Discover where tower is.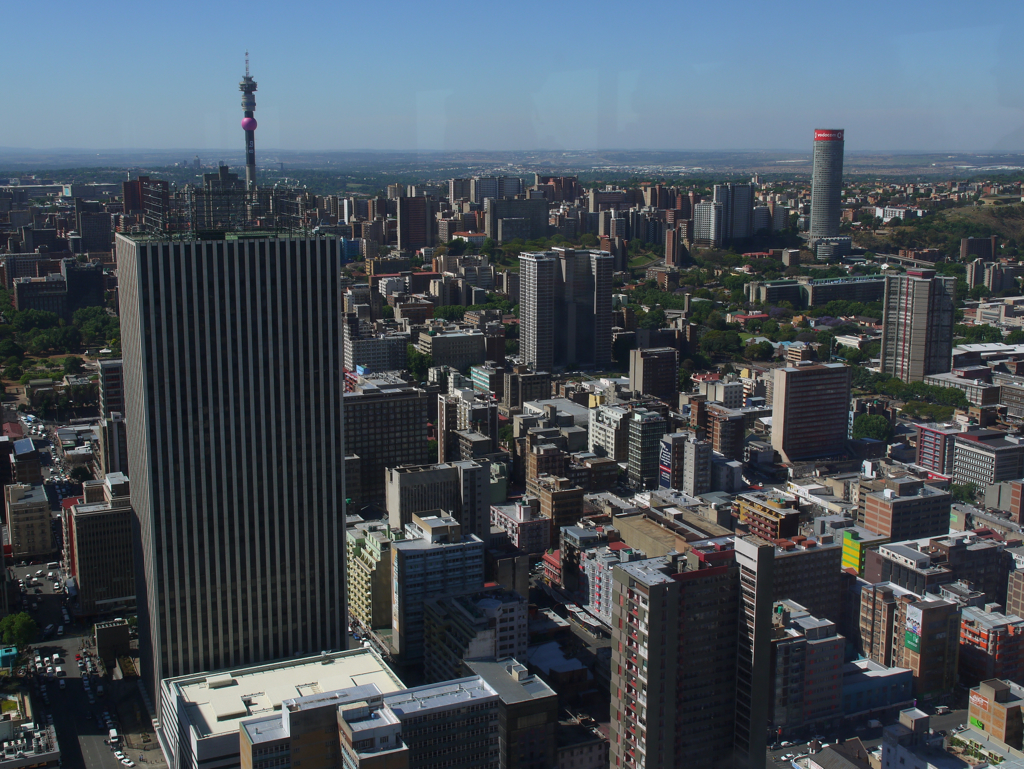
Discovered at l=511, t=245, r=606, b=364.
